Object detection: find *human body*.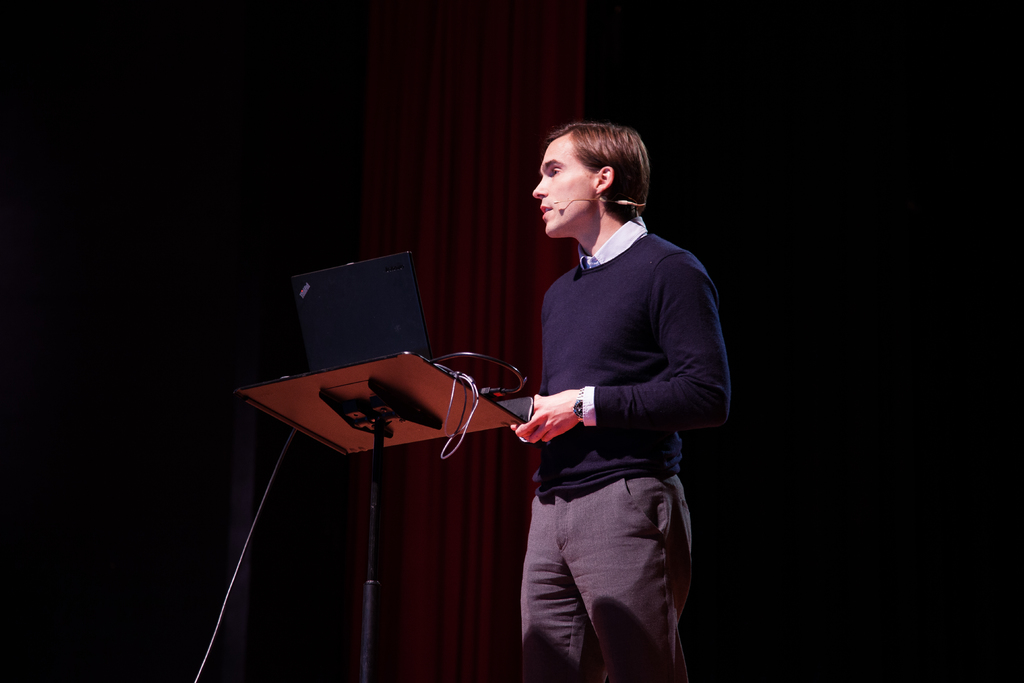
left=503, top=107, right=709, bottom=682.
